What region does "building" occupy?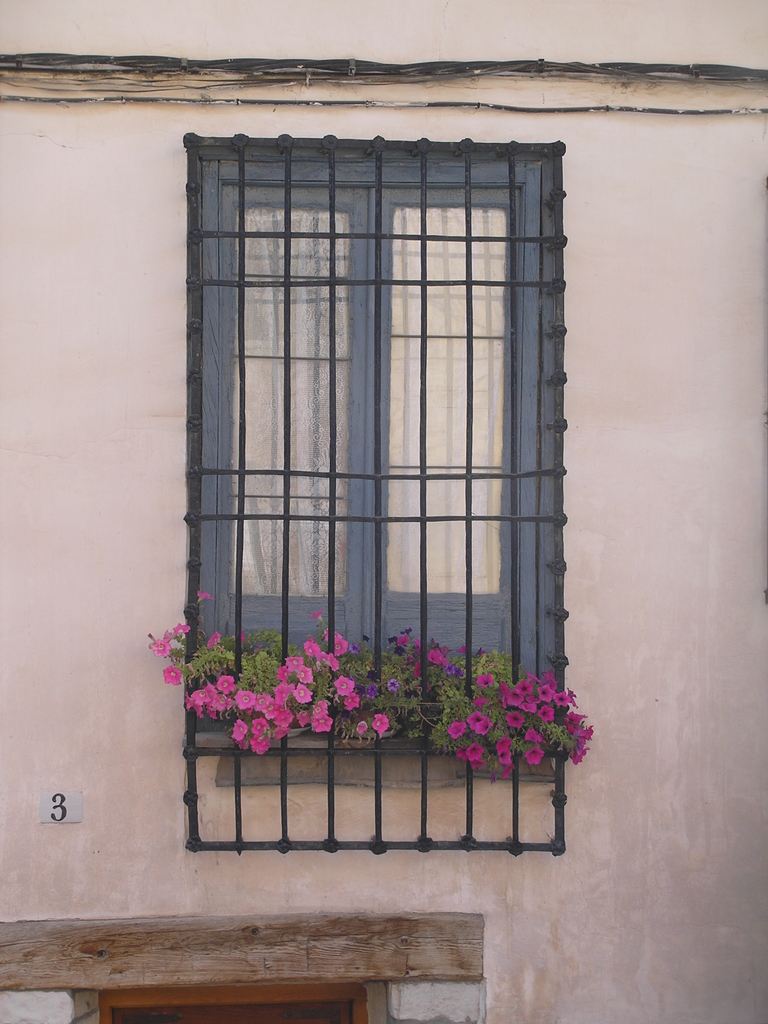
(0,0,767,1023).
